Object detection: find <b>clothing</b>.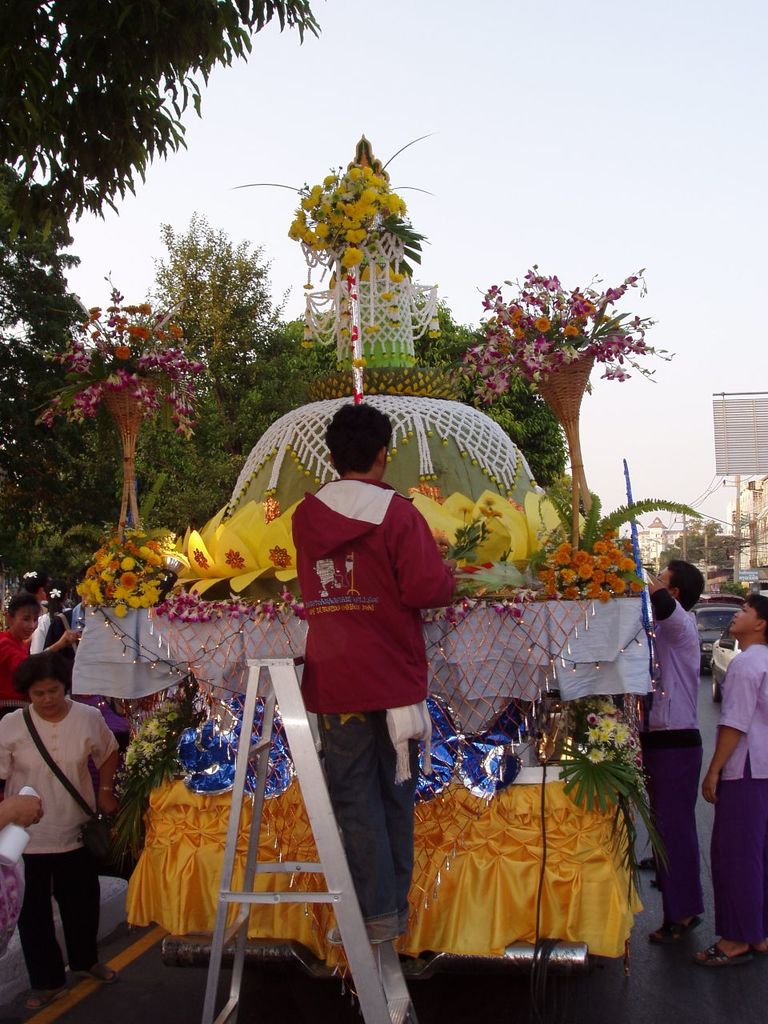
Rect(288, 478, 454, 922).
